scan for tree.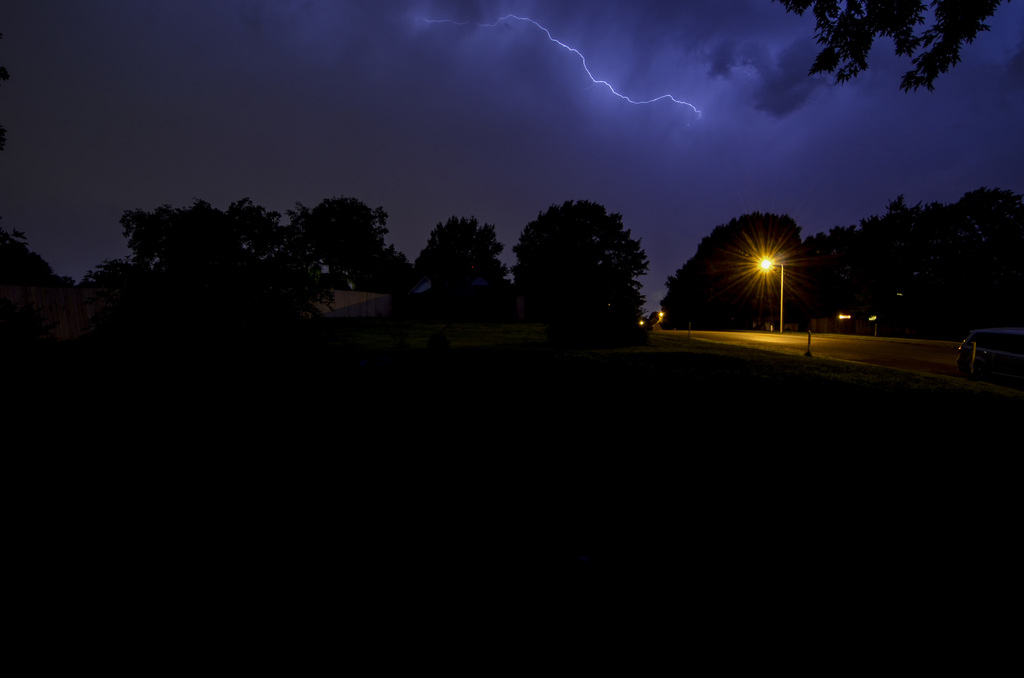
Scan result: select_region(781, 0, 1002, 110).
